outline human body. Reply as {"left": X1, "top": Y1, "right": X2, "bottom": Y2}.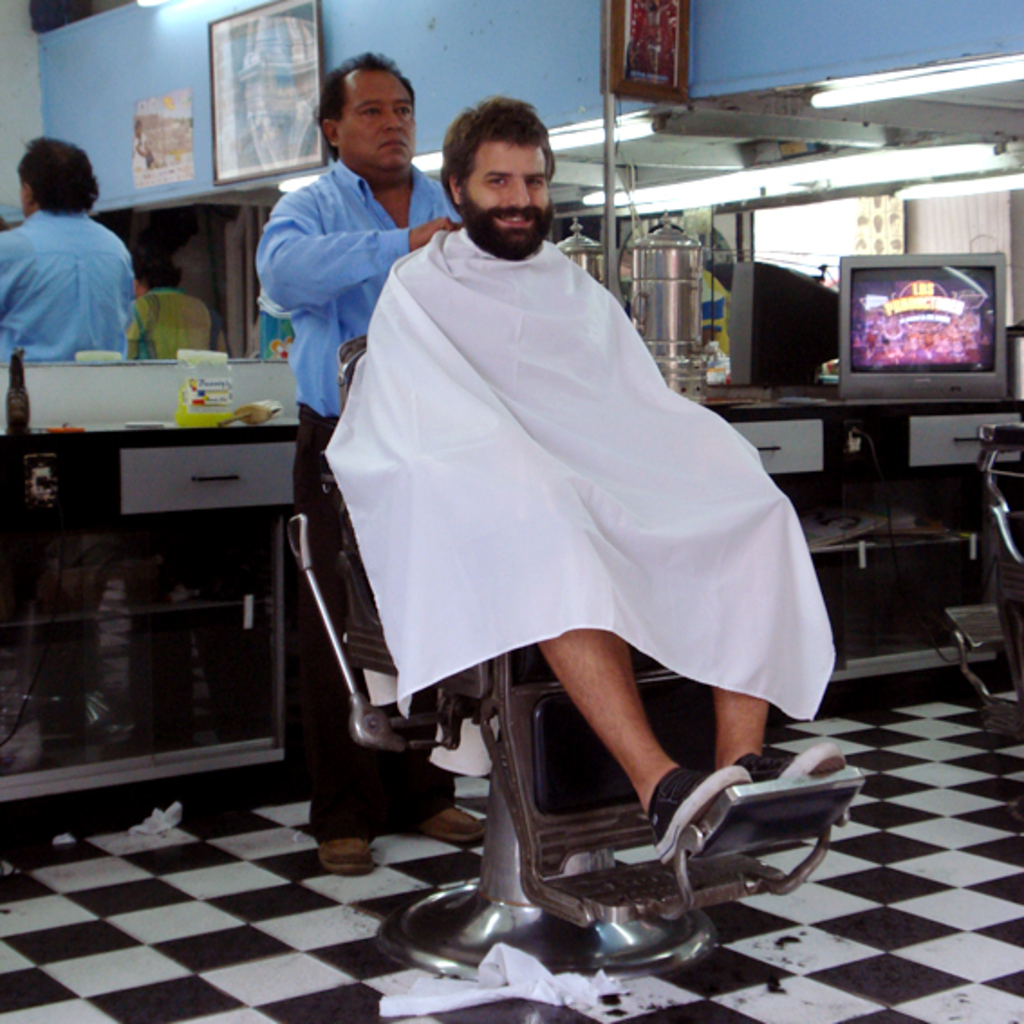
{"left": 0, "top": 141, "right": 135, "bottom": 363}.
